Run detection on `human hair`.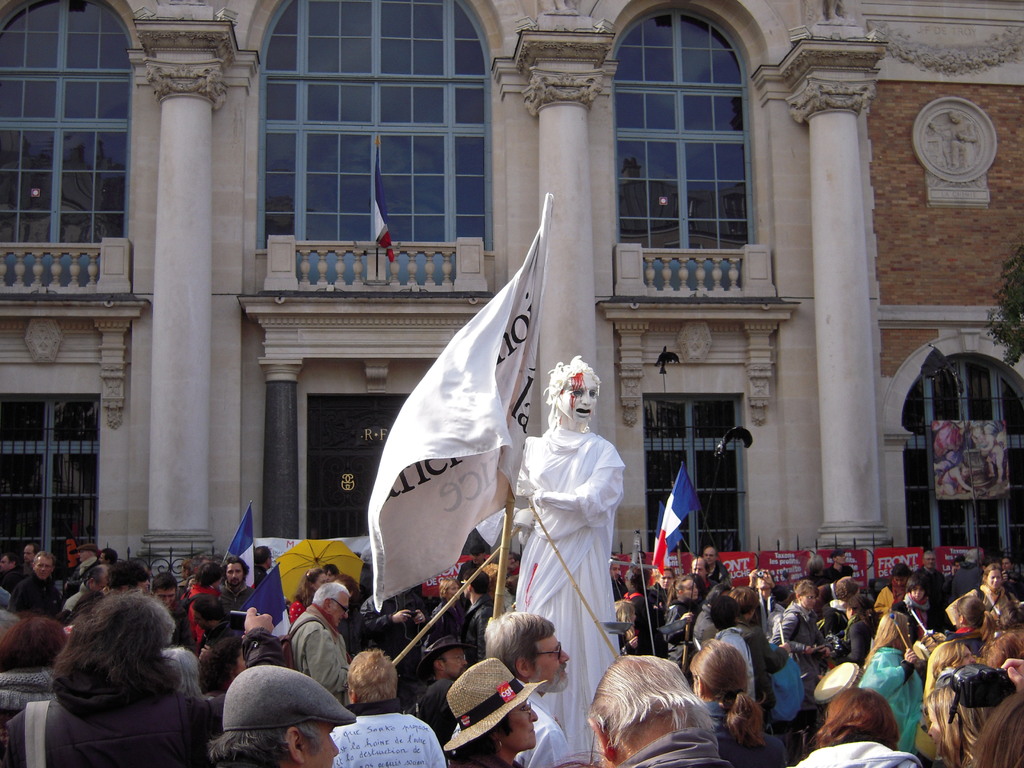
Result: [left=459, top=716, right=511, bottom=763].
